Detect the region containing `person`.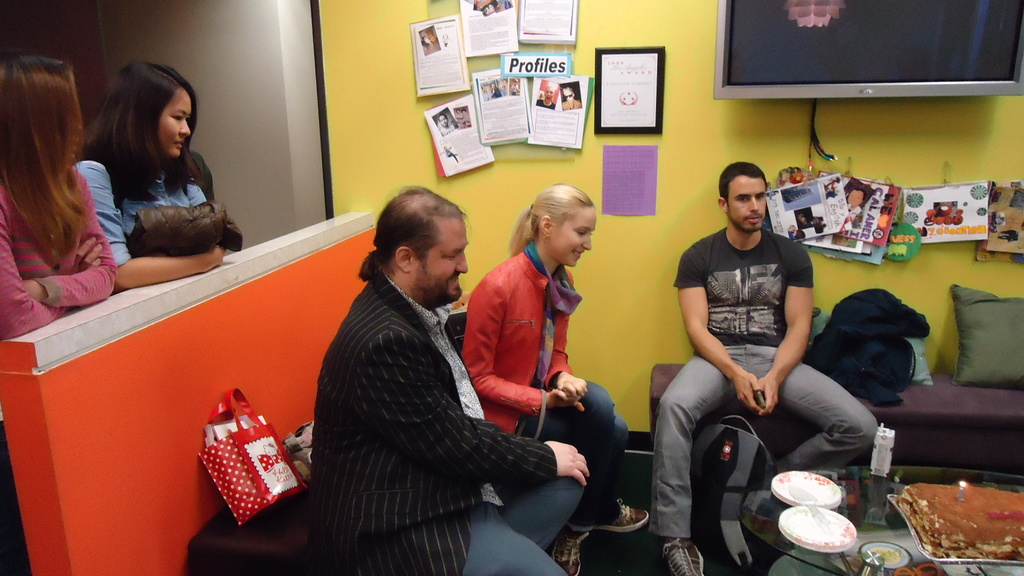
left=0, top=56, right=115, bottom=339.
